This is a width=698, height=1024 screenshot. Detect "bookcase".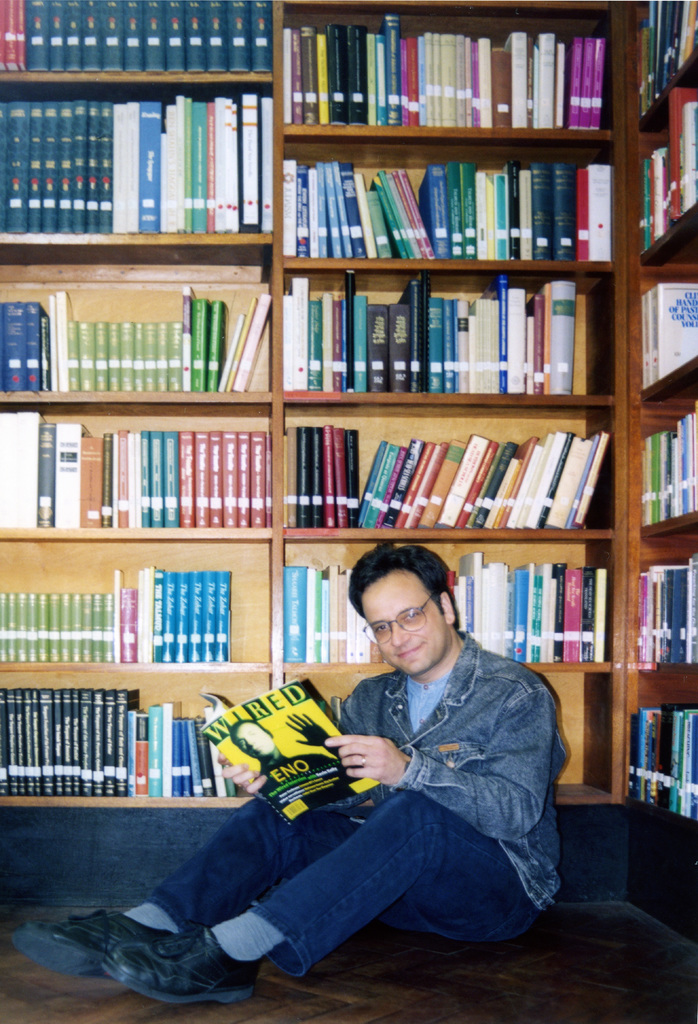
locate(0, 0, 697, 842).
